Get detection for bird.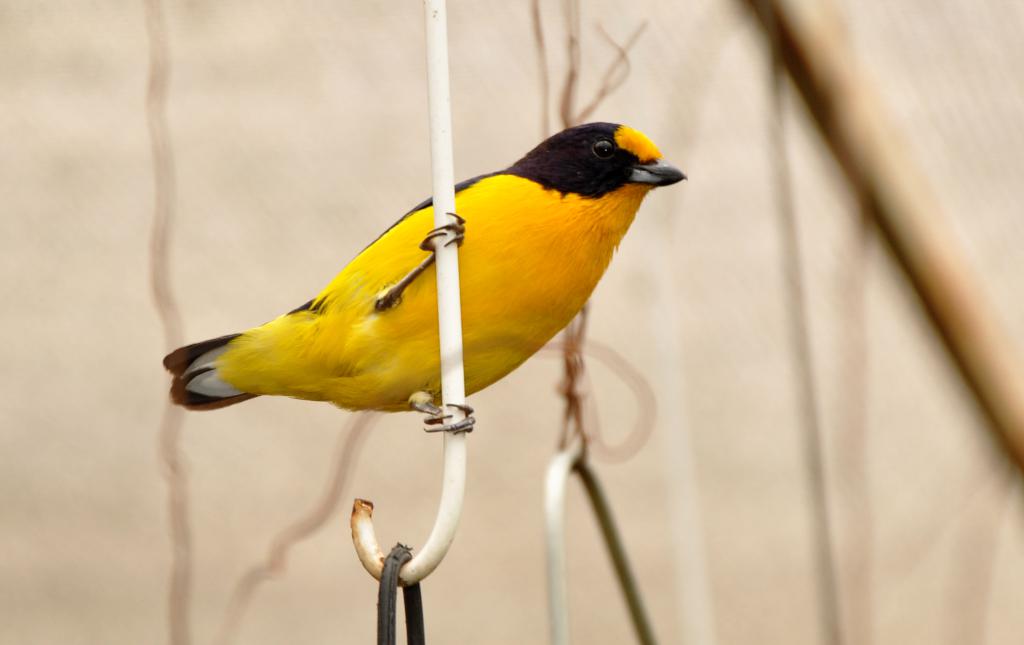
Detection: (left=335, top=129, right=692, bottom=418).
